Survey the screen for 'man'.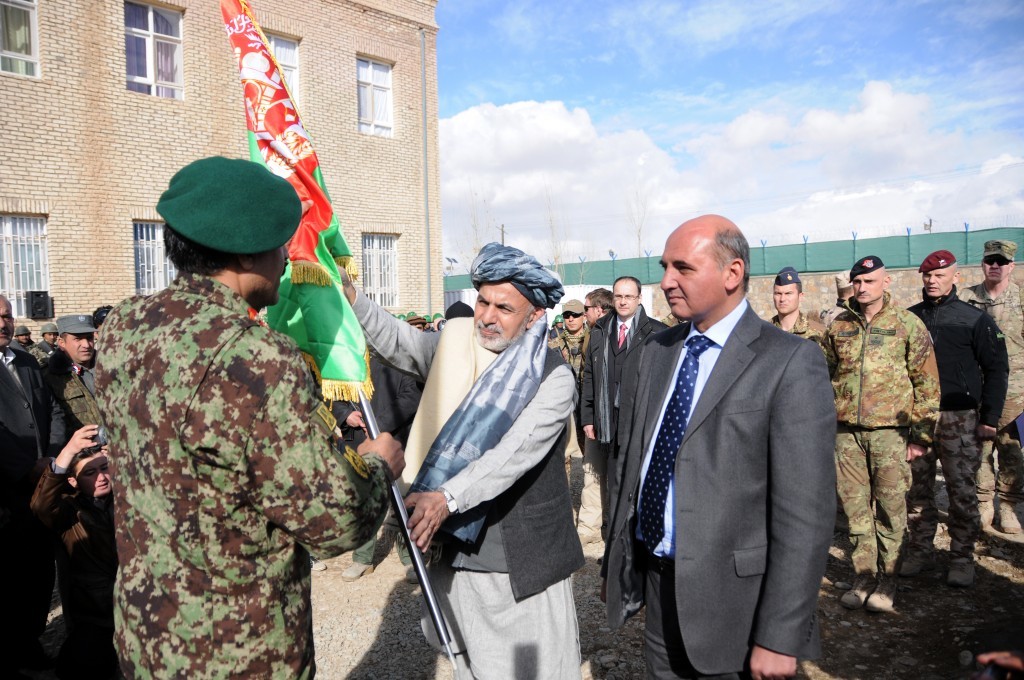
Survey found: (left=607, top=205, right=858, bottom=679).
